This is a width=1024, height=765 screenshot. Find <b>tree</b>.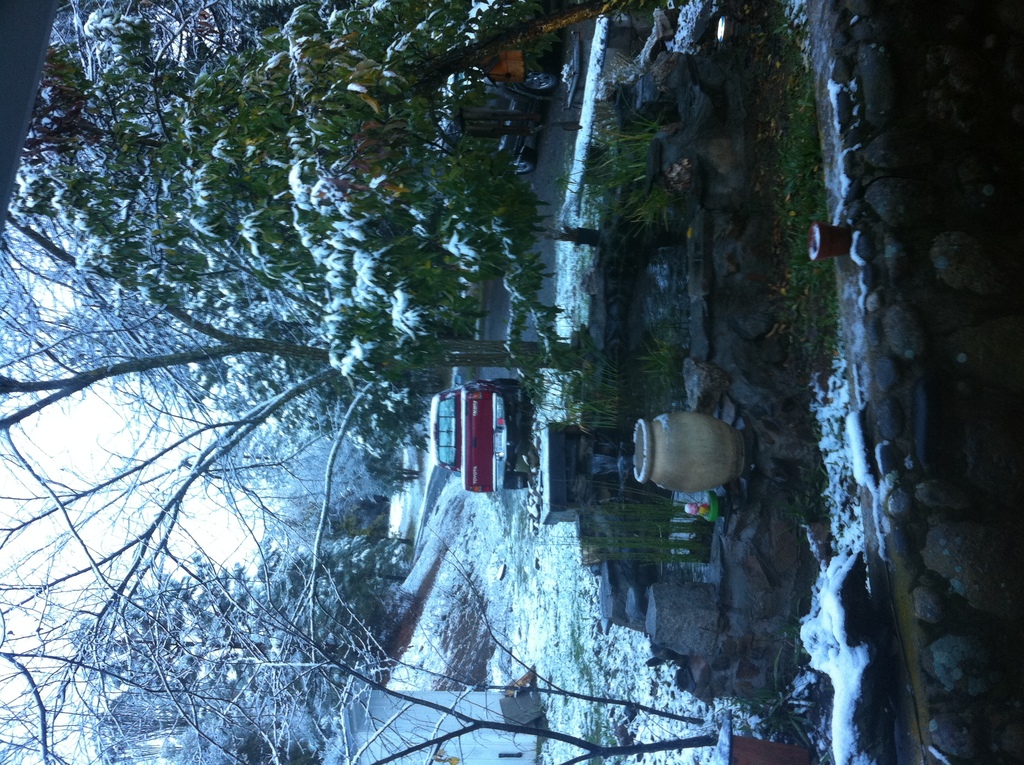
Bounding box: 55, 37, 570, 632.
